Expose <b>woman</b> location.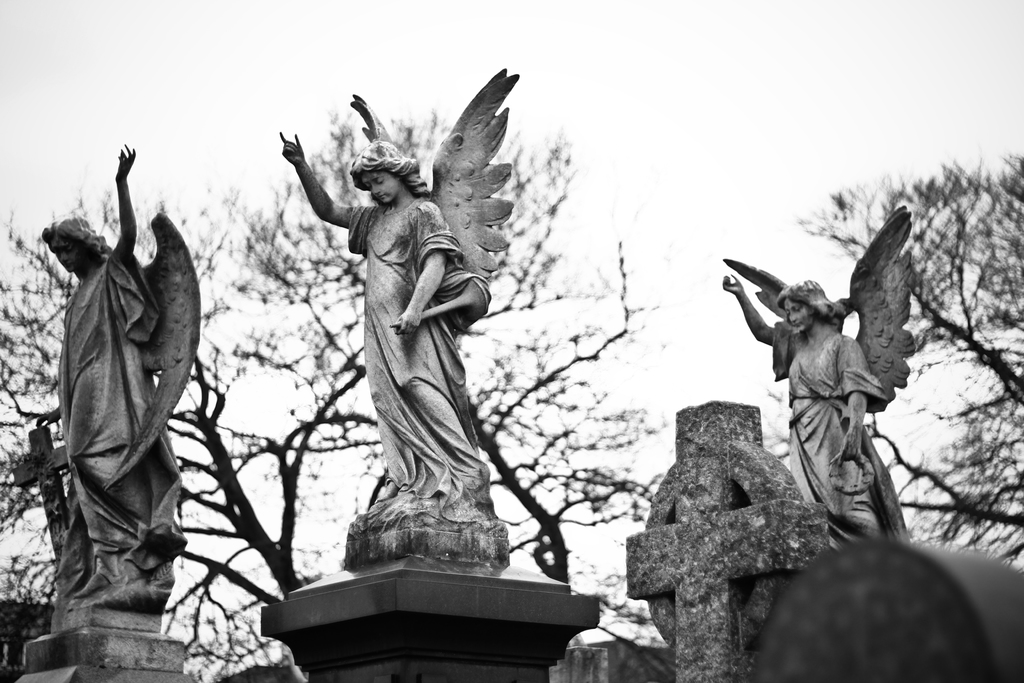
Exposed at (33,139,209,638).
